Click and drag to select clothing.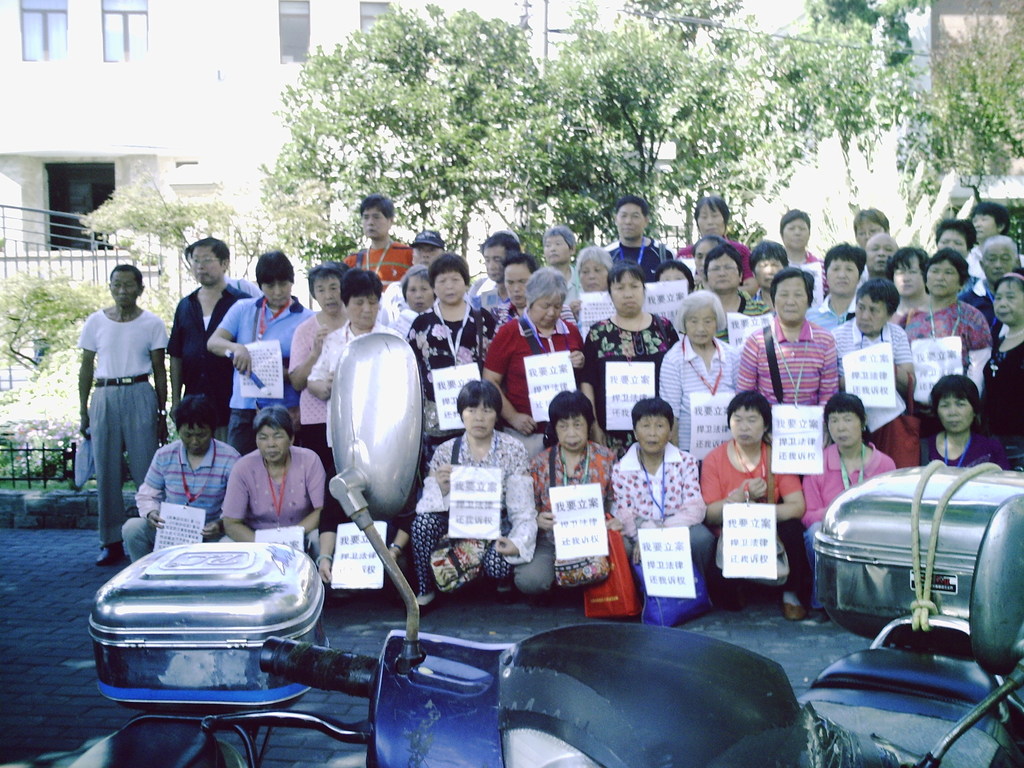
Selection: {"left": 342, "top": 243, "right": 405, "bottom": 289}.
